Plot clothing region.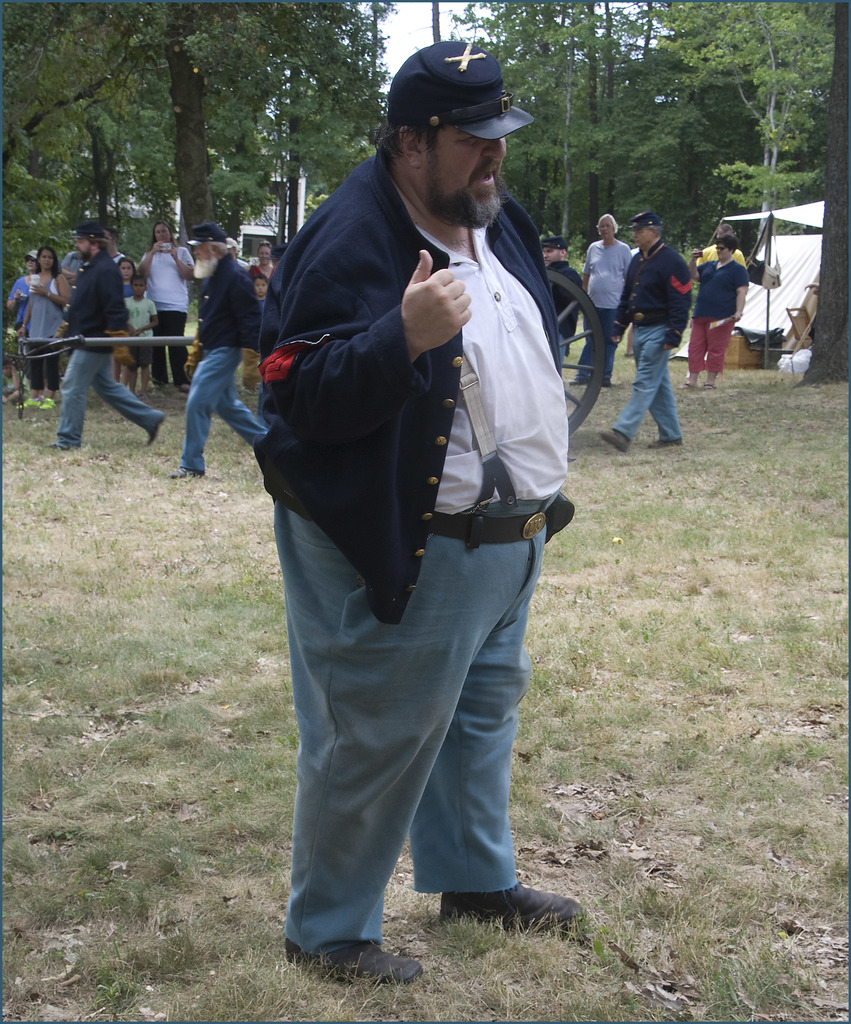
Plotted at select_region(182, 248, 268, 493).
